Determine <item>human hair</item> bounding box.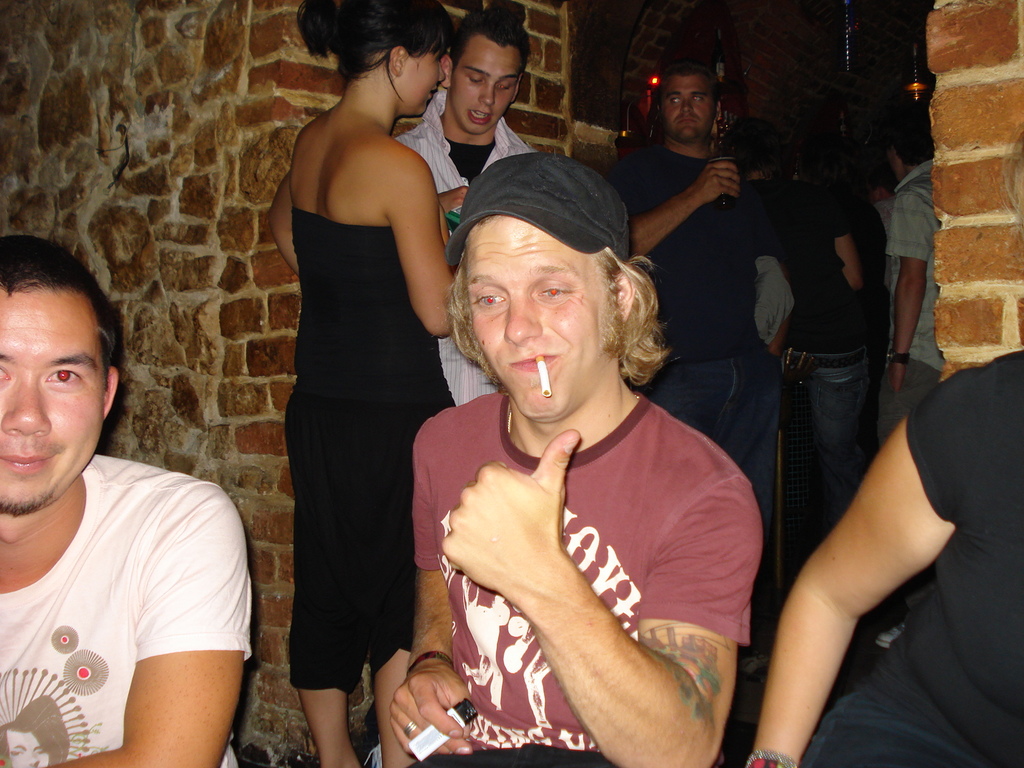
Determined: rect(887, 111, 931, 165).
